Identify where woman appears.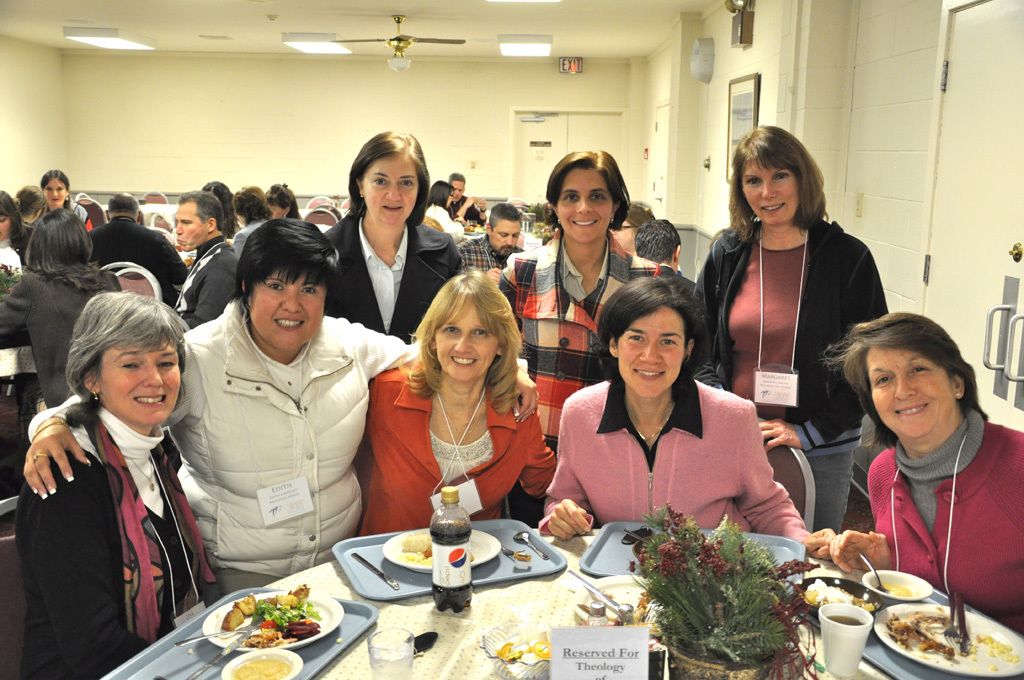
Appears at [x1=426, y1=182, x2=483, y2=245].
